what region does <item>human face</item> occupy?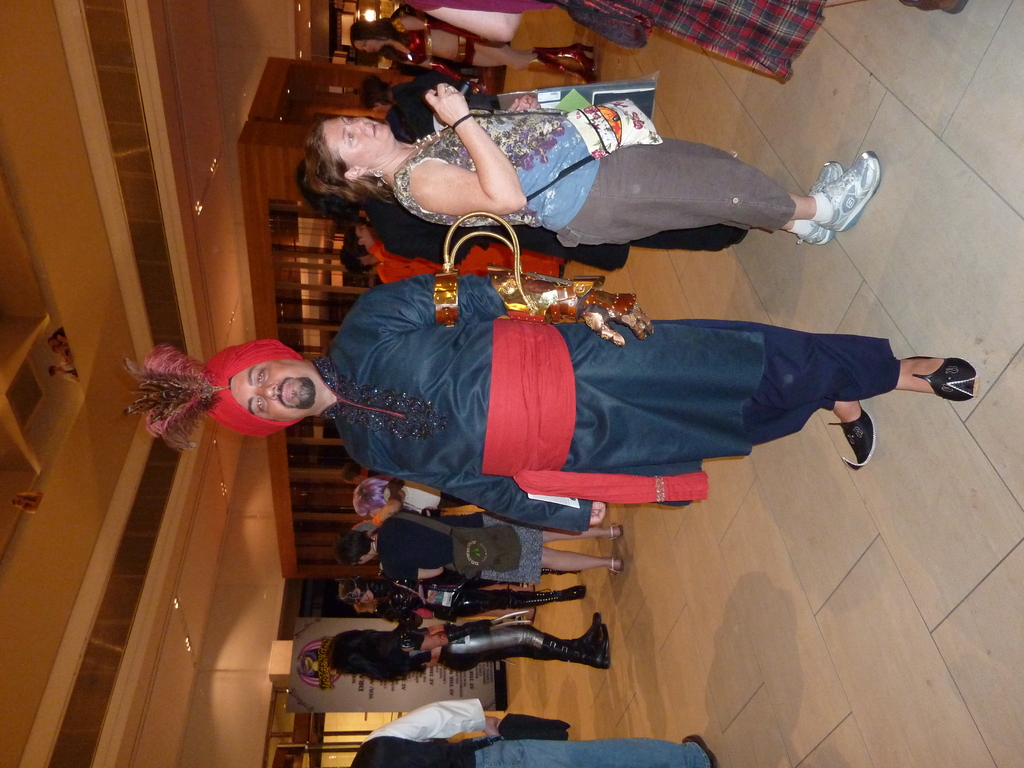
234/360/315/424.
